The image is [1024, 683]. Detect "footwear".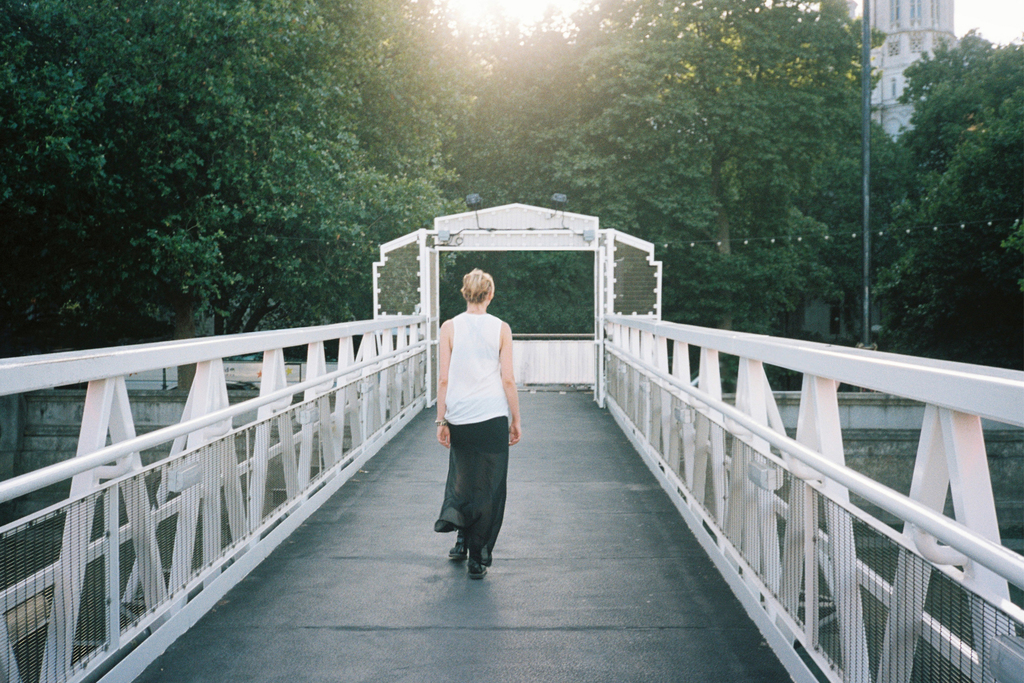
Detection: 445,537,466,562.
